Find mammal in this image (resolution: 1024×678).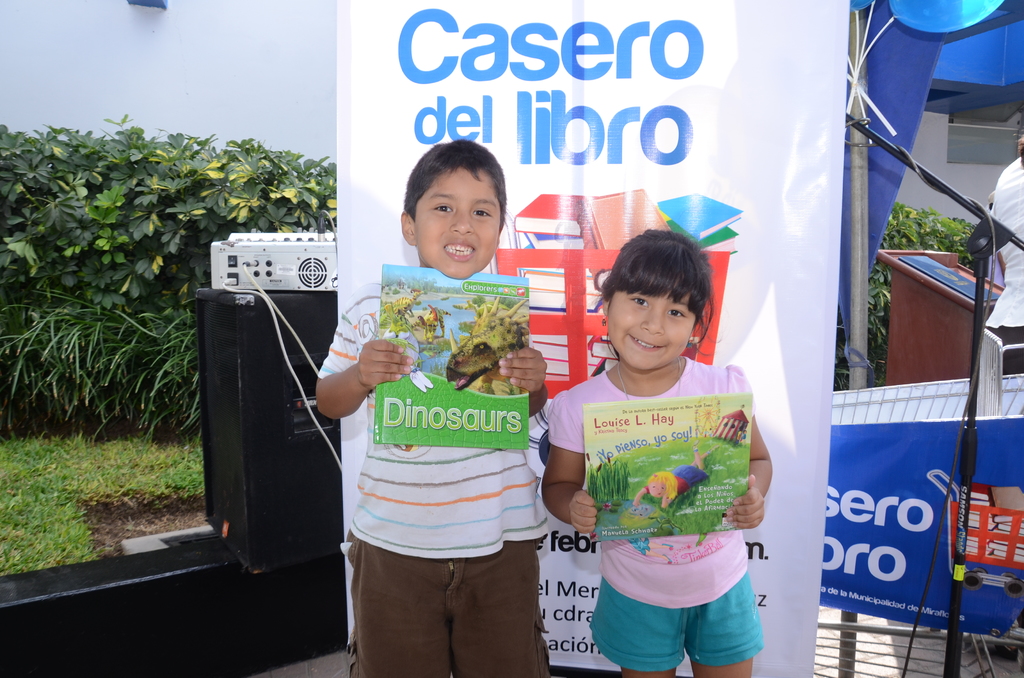
left=631, top=445, right=720, bottom=506.
